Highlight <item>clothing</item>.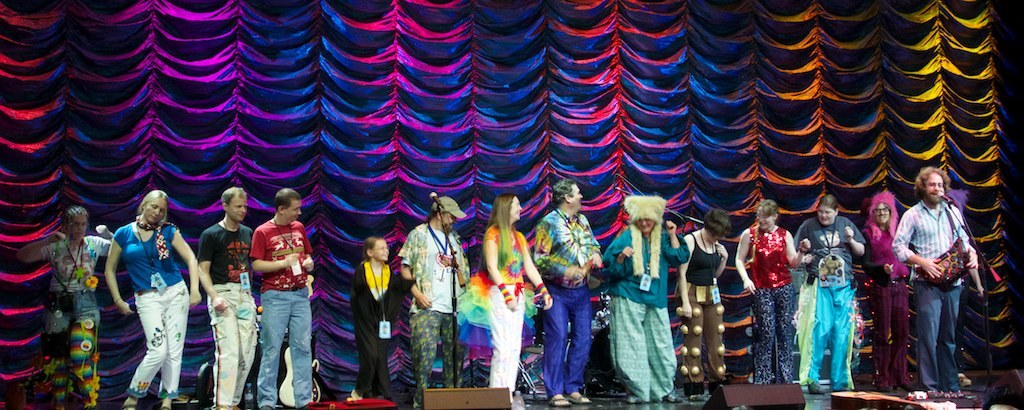
Highlighted region: <bbox>346, 249, 397, 399</bbox>.
